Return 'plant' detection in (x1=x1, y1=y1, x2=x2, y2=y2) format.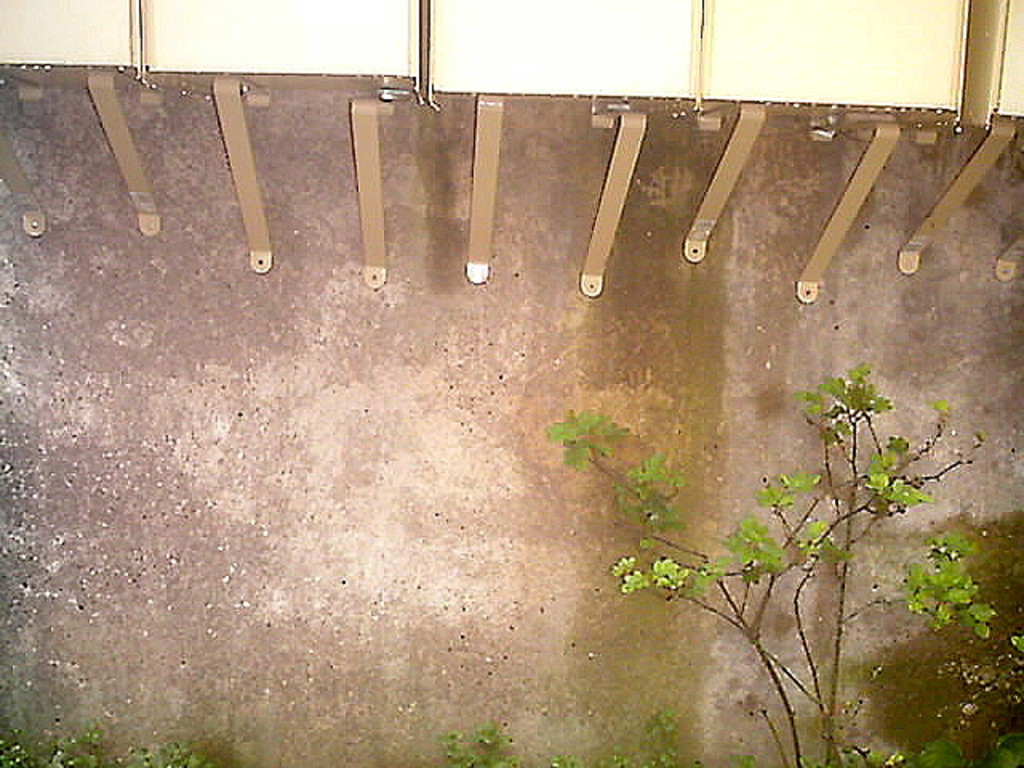
(x1=646, y1=704, x2=680, y2=763).
